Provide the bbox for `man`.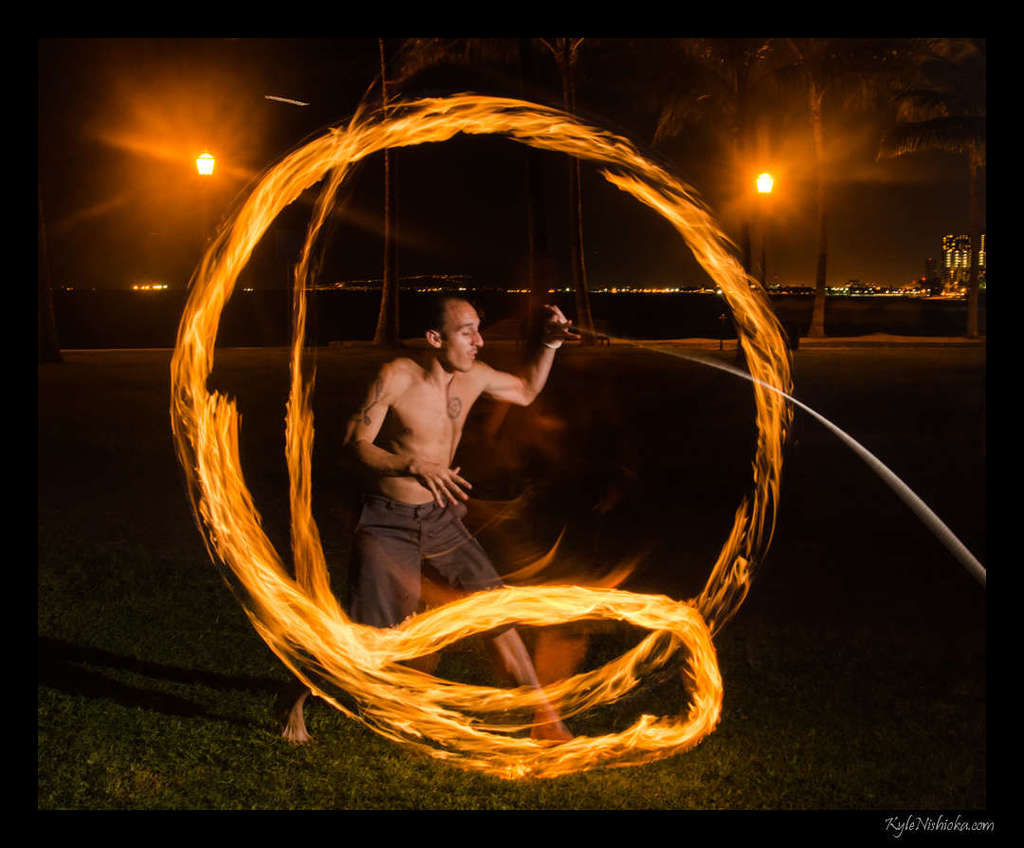
box=[280, 299, 569, 743].
